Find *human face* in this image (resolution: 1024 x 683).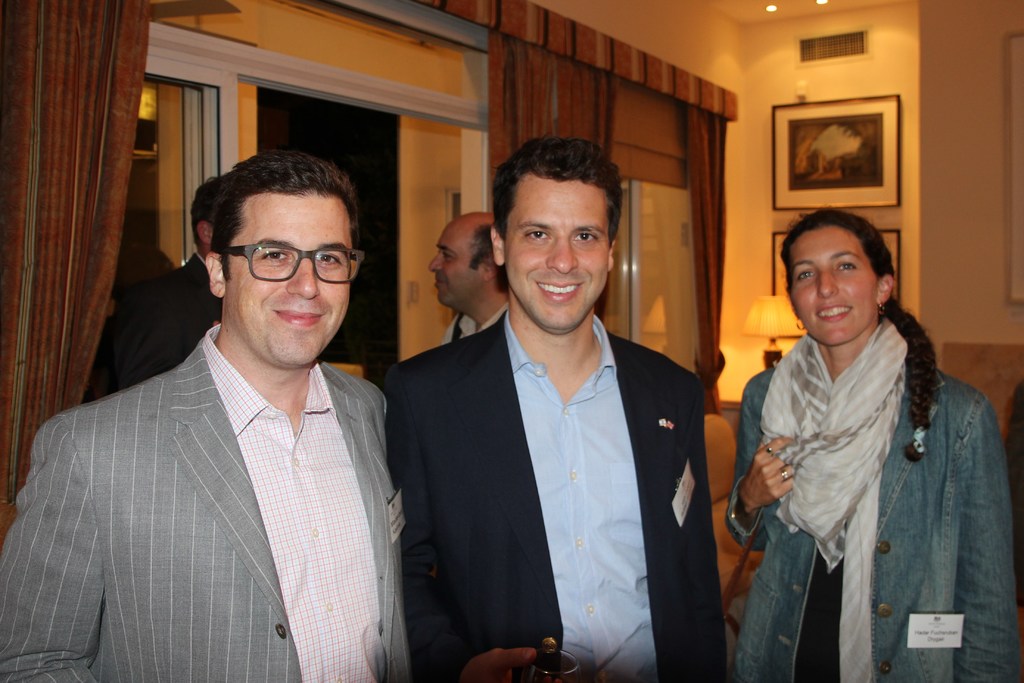
crop(429, 217, 486, 309).
